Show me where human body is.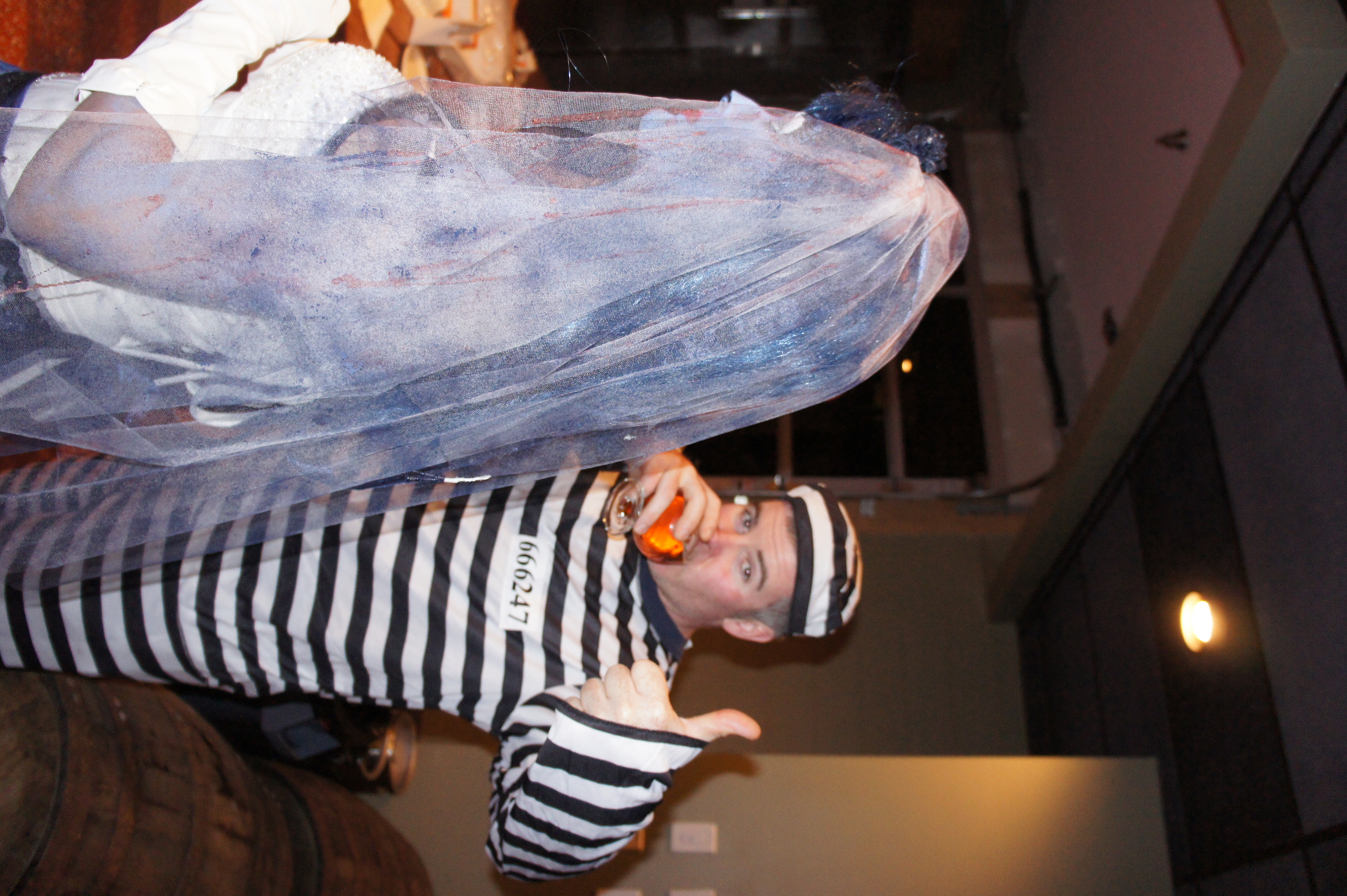
human body is at {"x1": 0, "y1": 0, "x2": 160, "y2": 130}.
